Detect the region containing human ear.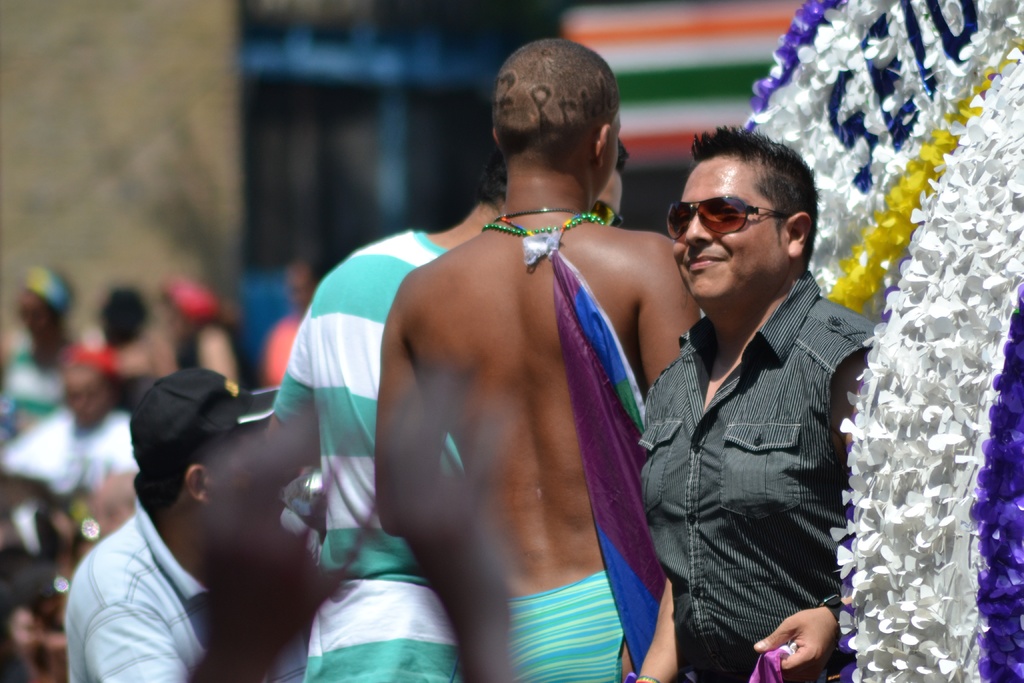
detection(790, 210, 813, 259).
